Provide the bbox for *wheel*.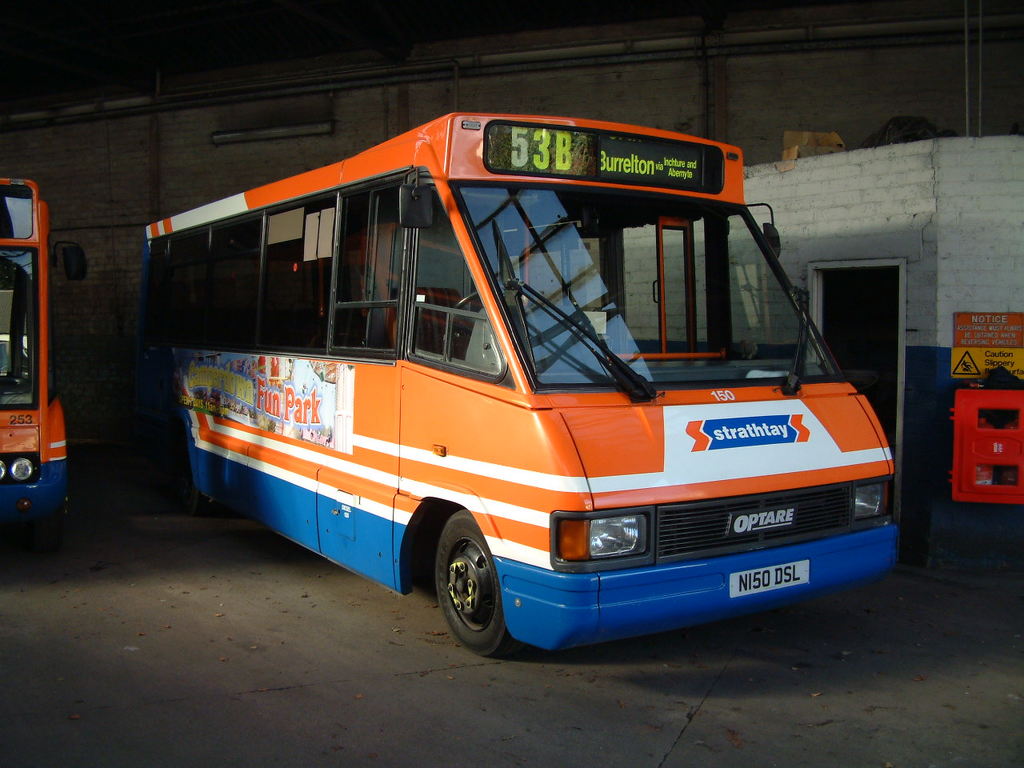
box(453, 286, 513, 320).
